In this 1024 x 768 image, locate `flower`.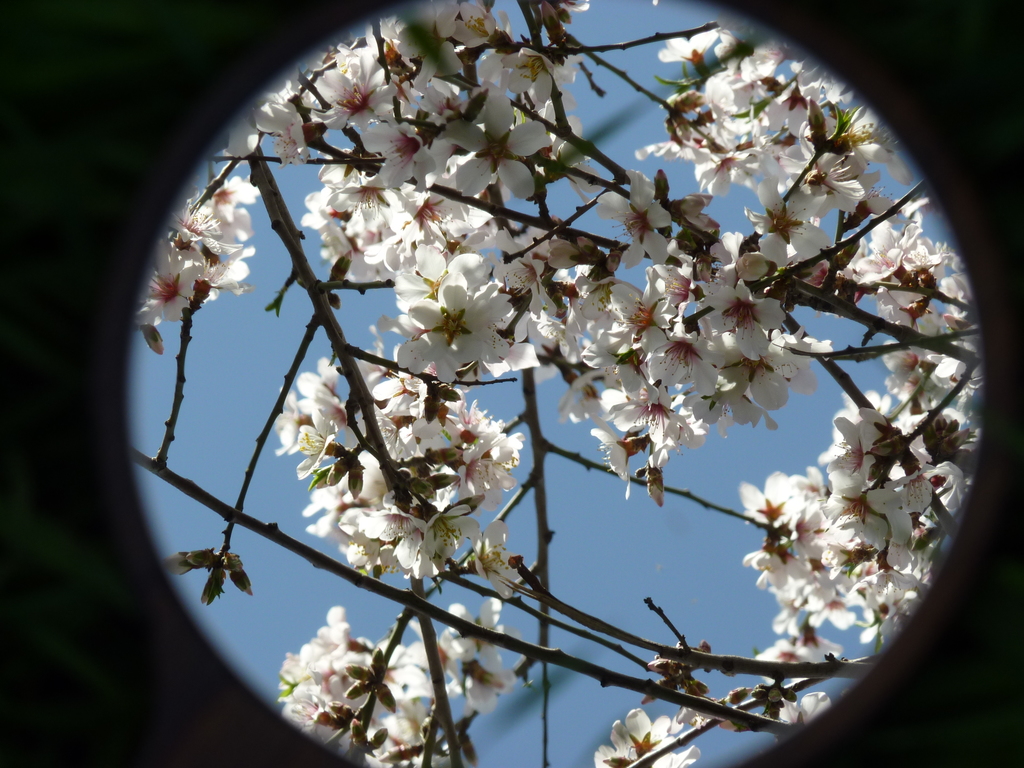
Bounding box: select_region(697, 273, 786, 361).
